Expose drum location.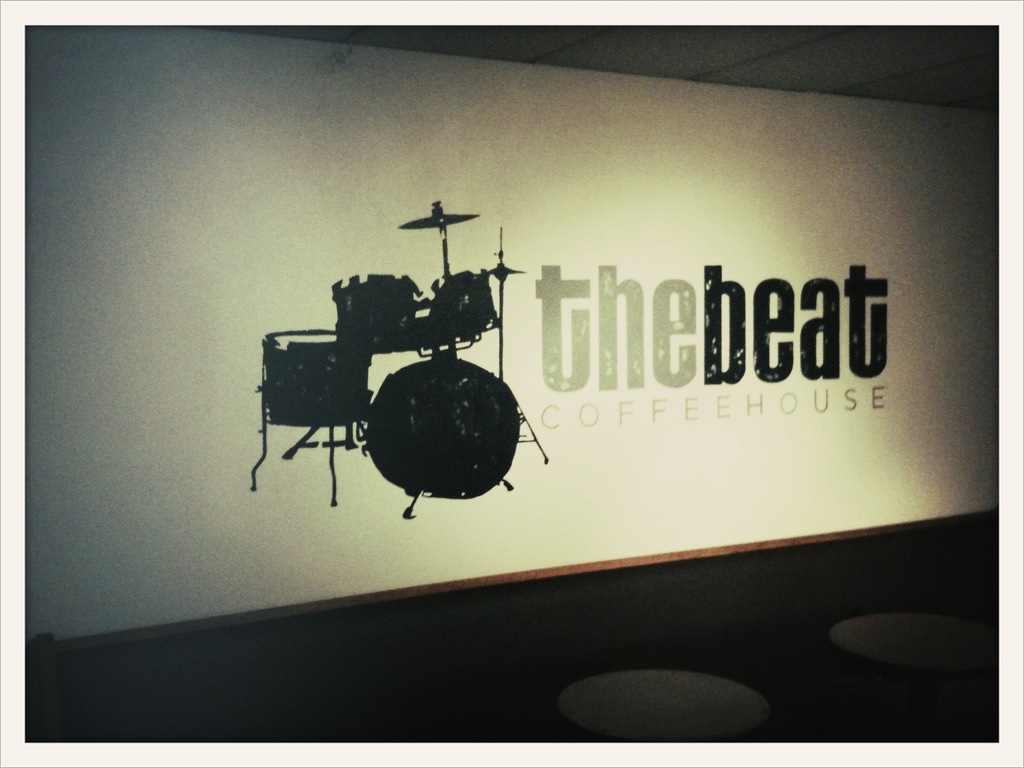
Exposed at detection(324, 265, 440, 368).
